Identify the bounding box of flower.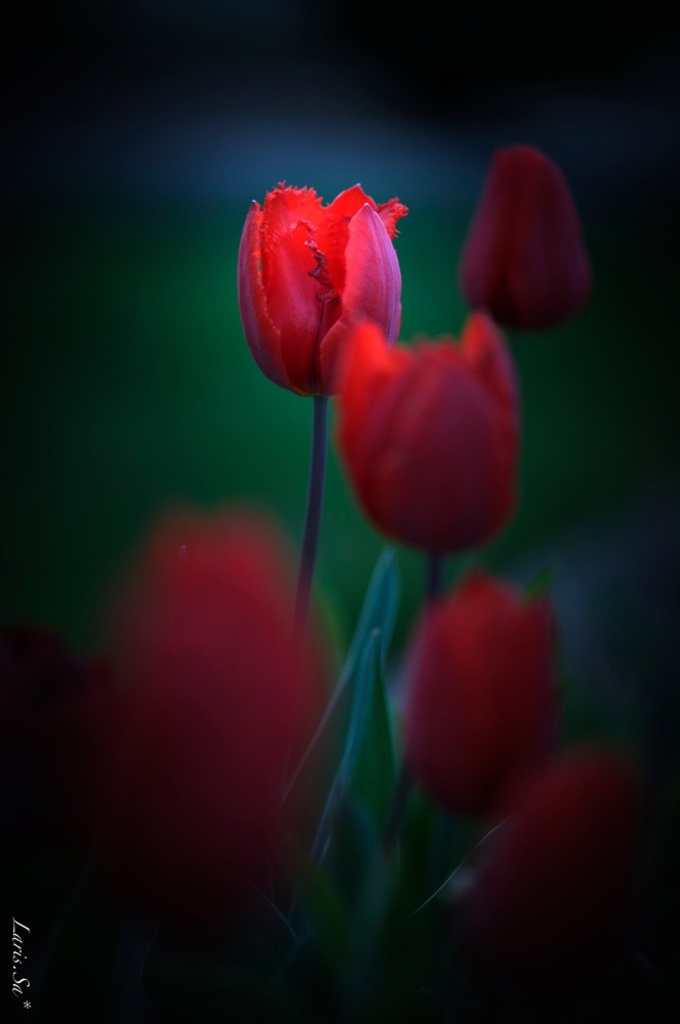
457/157/591/336.
